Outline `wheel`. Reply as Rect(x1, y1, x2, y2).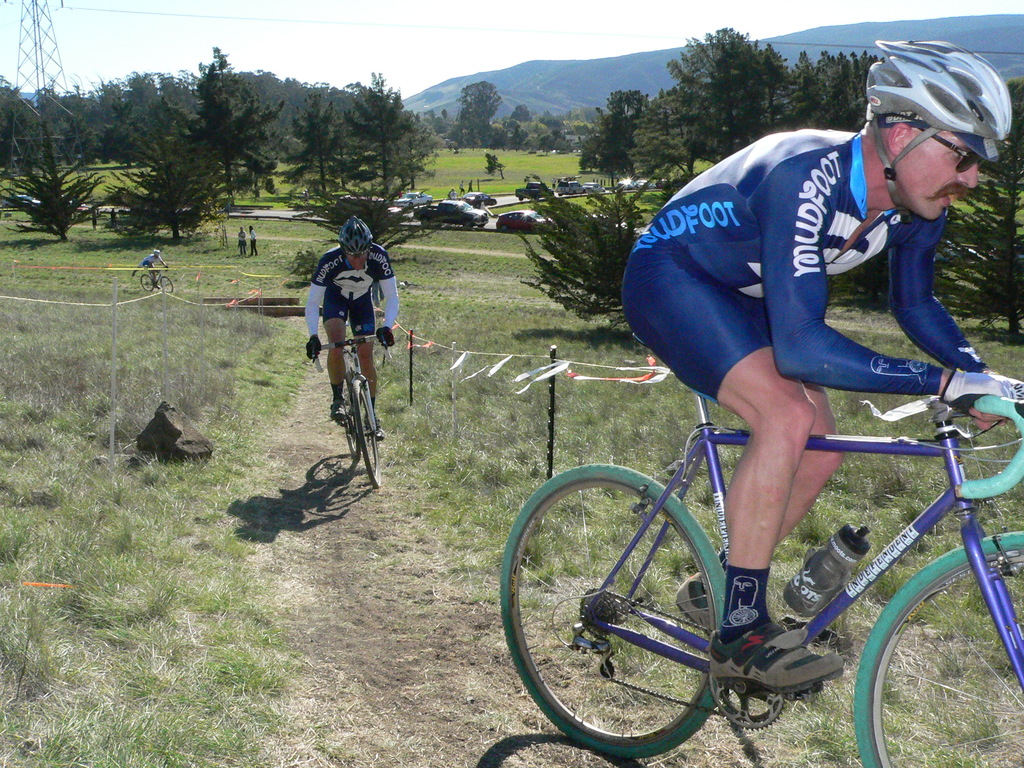
Rect(477, 222, 485, 226).
